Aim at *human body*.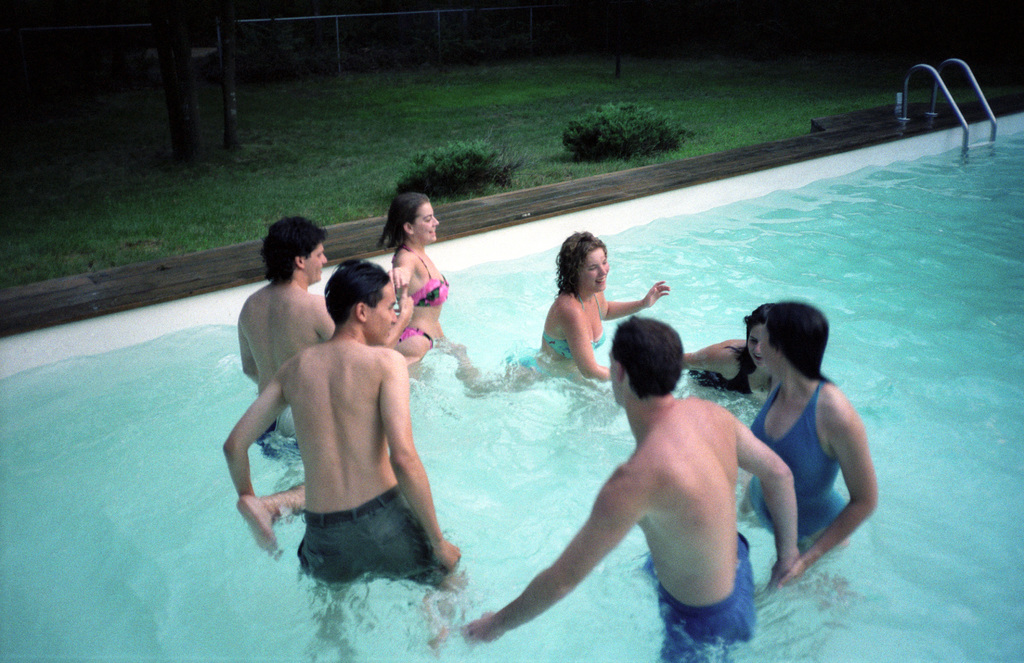
Aimed at bbox(390, 254, 482, 397).
